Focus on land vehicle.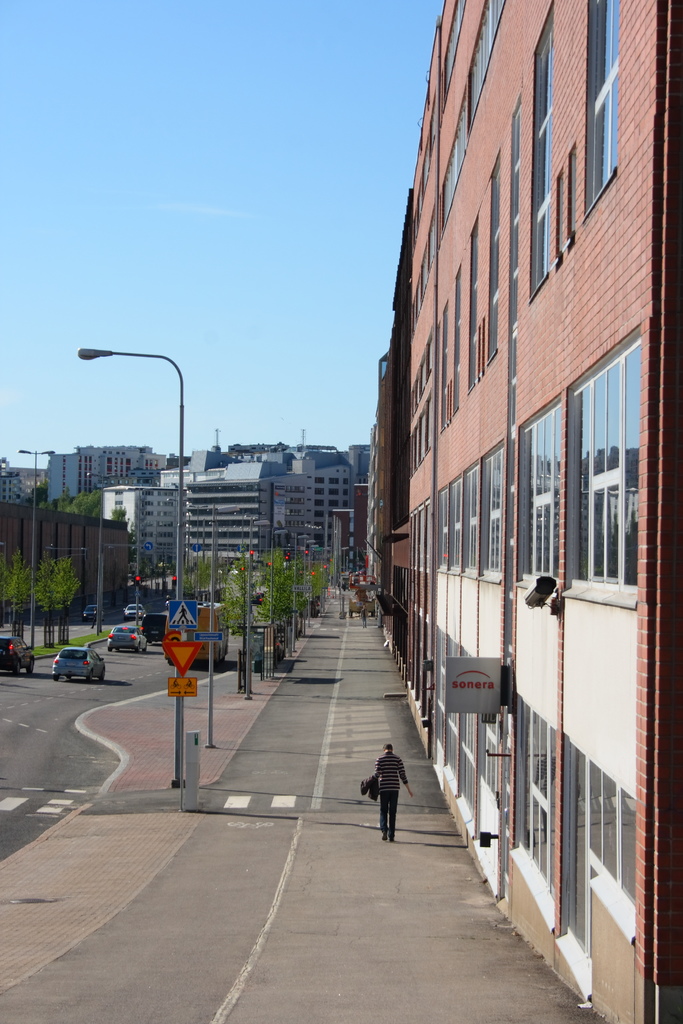
Focused at 138:610:168:646.
